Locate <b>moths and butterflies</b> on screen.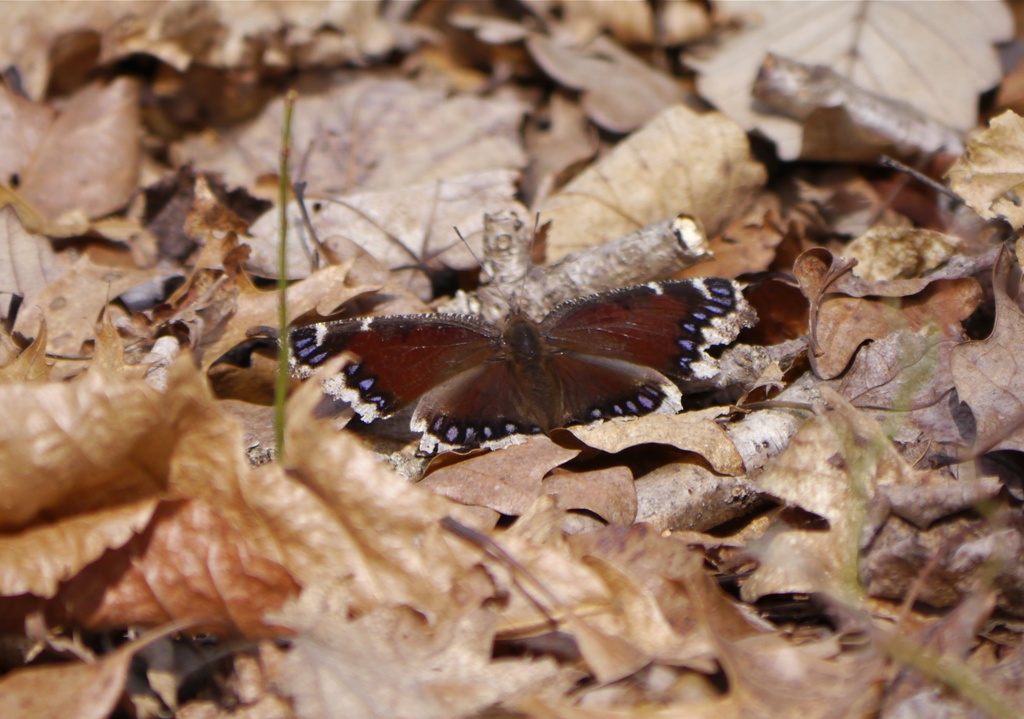
On screen at [277,206,748,463].
